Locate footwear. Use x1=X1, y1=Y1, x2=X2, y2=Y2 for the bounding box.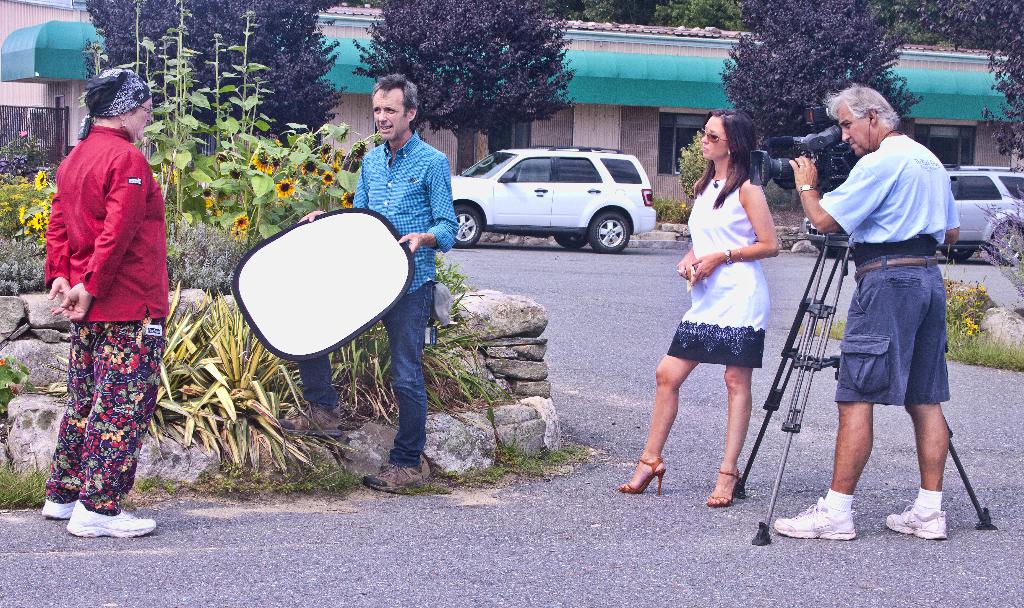
x1=882, y1=506, x2=952, y2=541.
